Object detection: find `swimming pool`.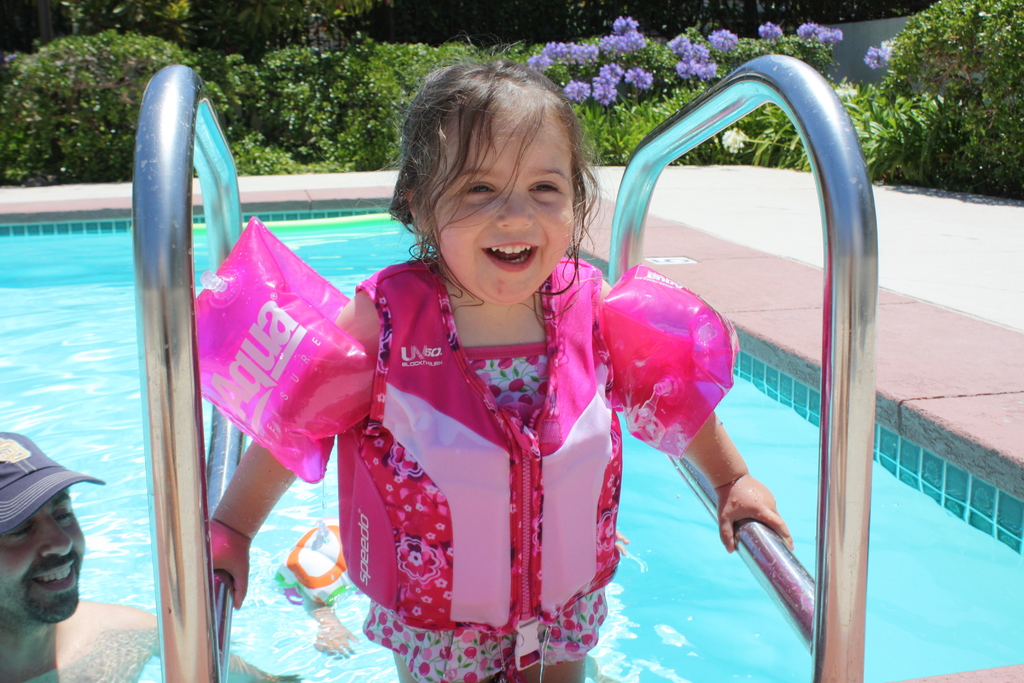
select_region(1, 183, 1023, 682).
